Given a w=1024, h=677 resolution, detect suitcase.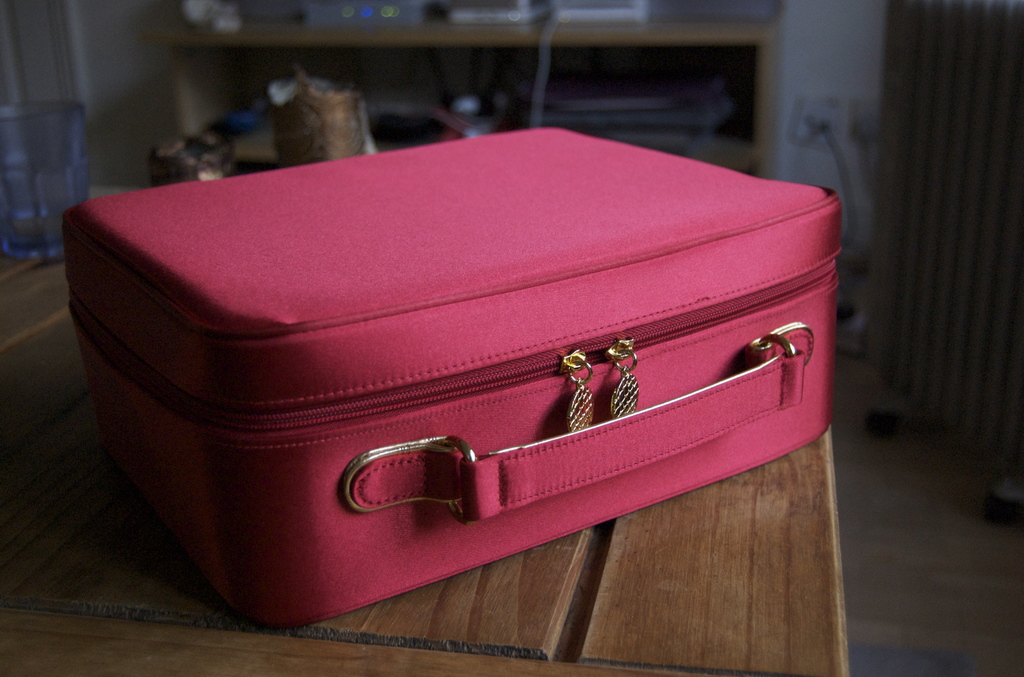
x1=63 y1=123 x2=848 y2=630.
